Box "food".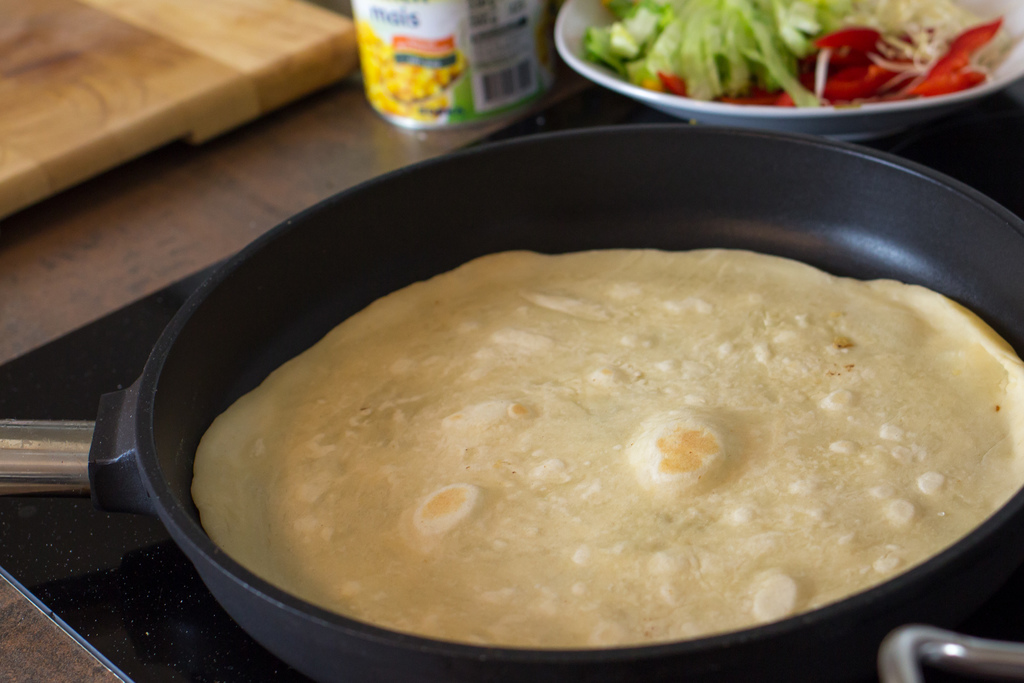
crop(356, 17, 467, 129).
